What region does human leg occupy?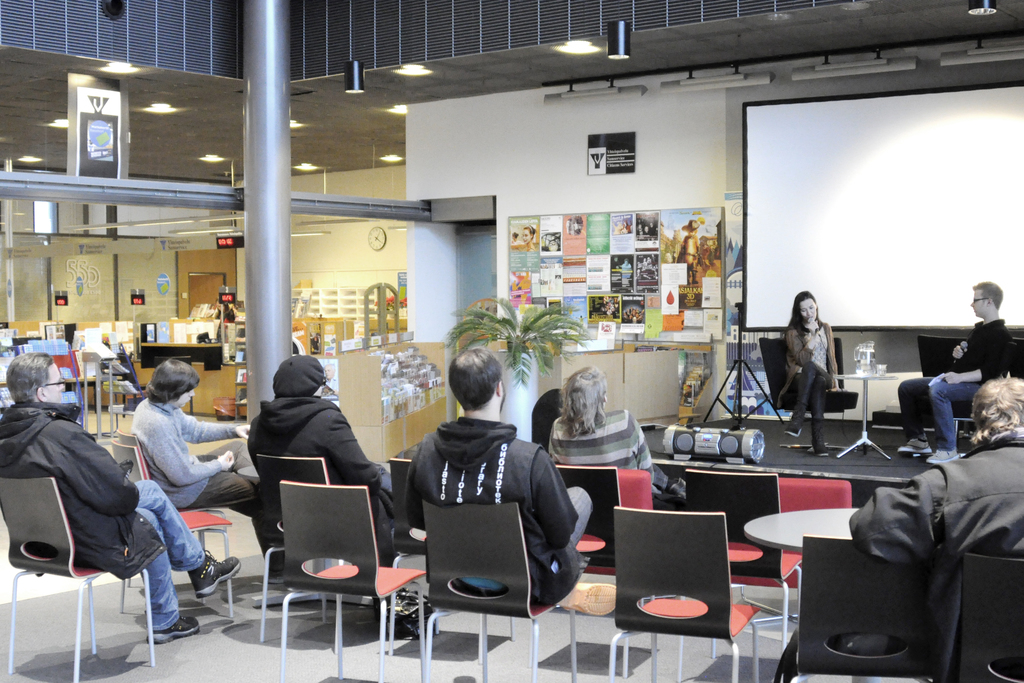
(895,371,954,457).
